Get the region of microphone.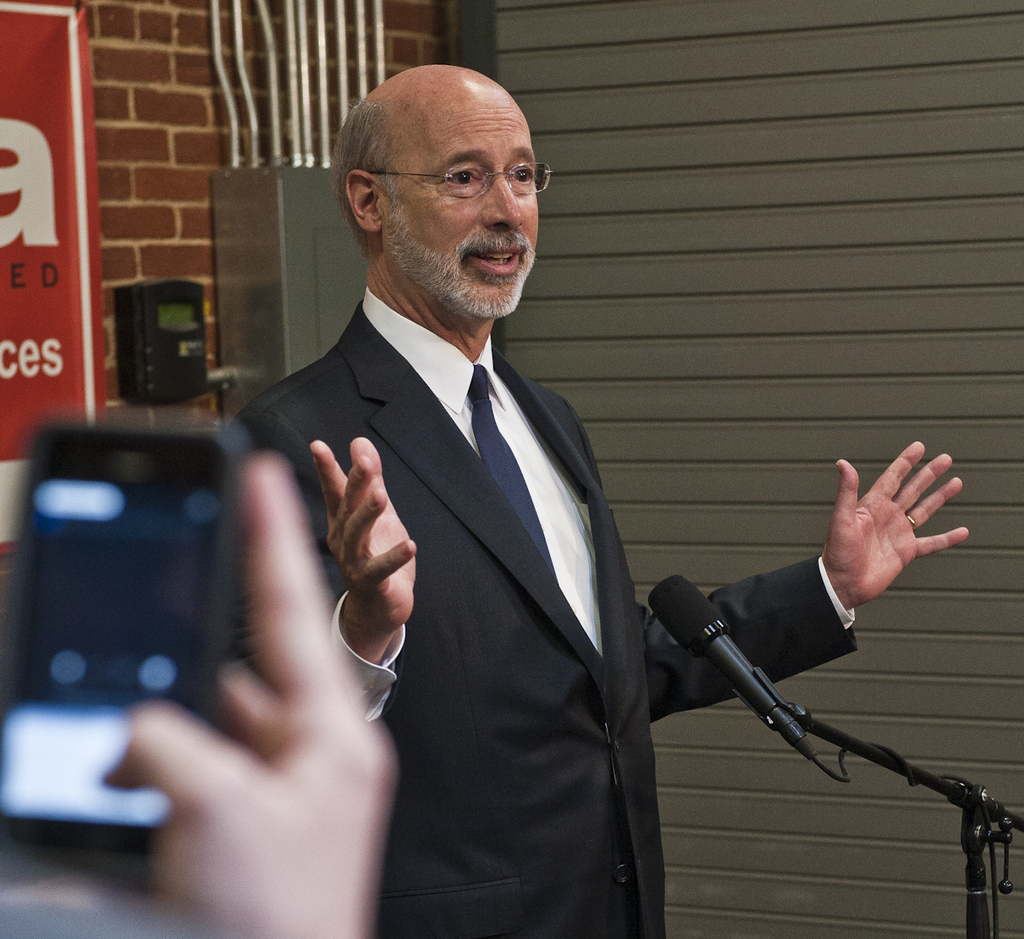
[left=649, top=568, right=816, bottom=758].
